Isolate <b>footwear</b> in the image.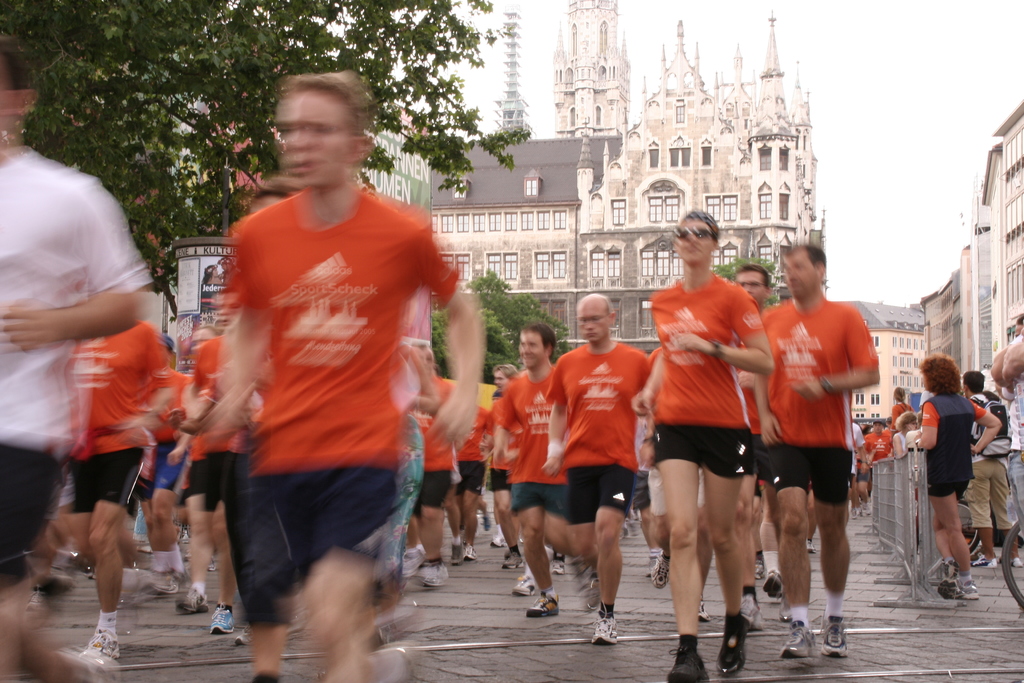
Isolated region: 715/616/751/677.
